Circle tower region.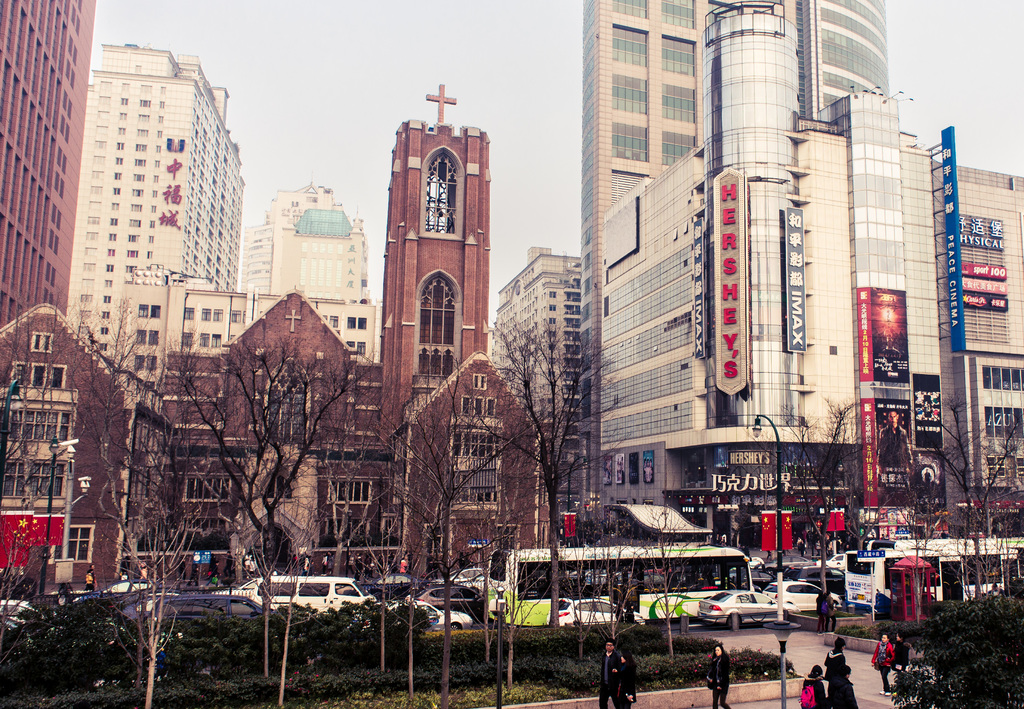
Region: 579:4:900:504.
